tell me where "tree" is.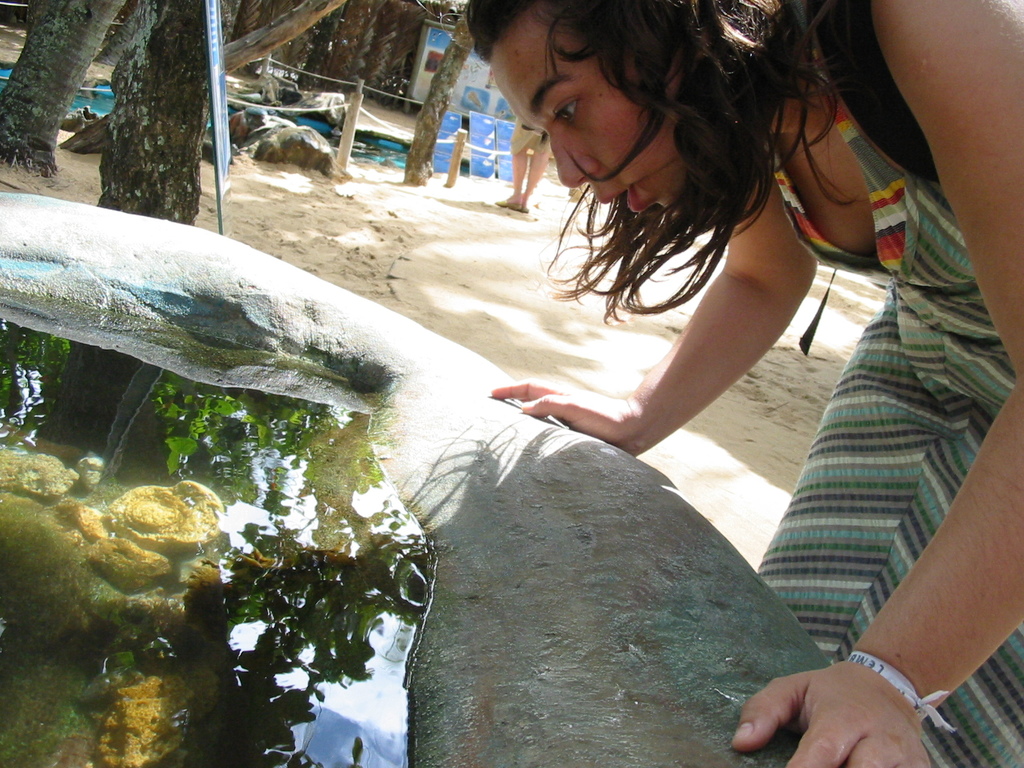
"tree" is at 0:0:129:180.
